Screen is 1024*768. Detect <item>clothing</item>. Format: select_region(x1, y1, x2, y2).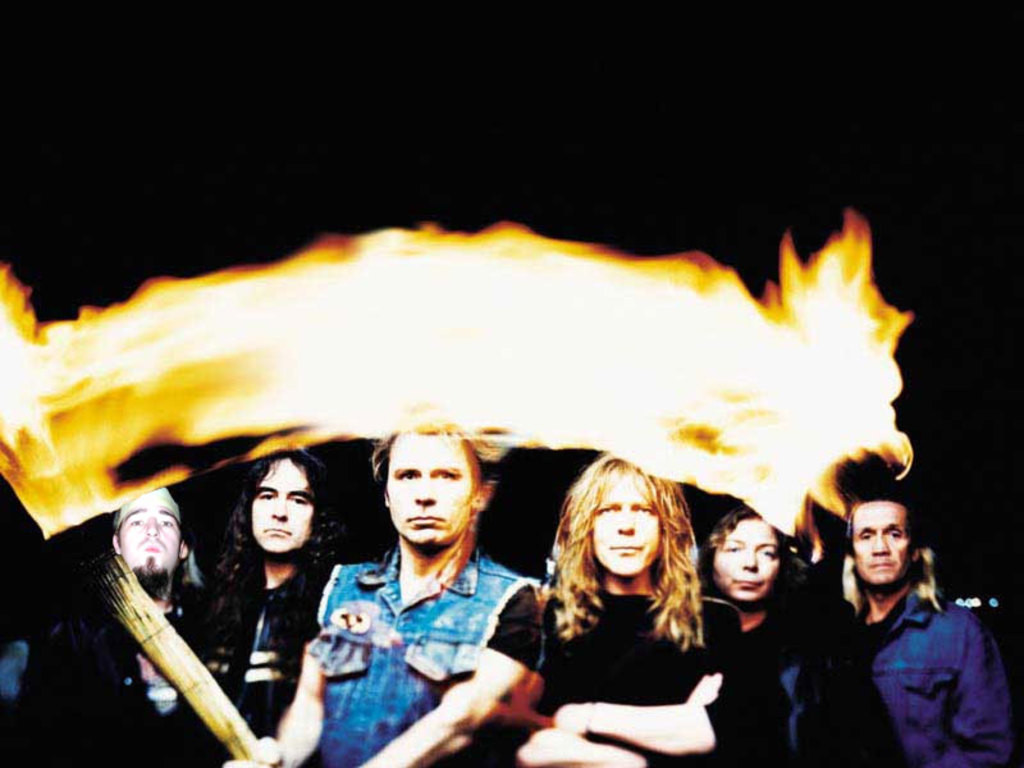
select_region(198, 552, 329, 767).
